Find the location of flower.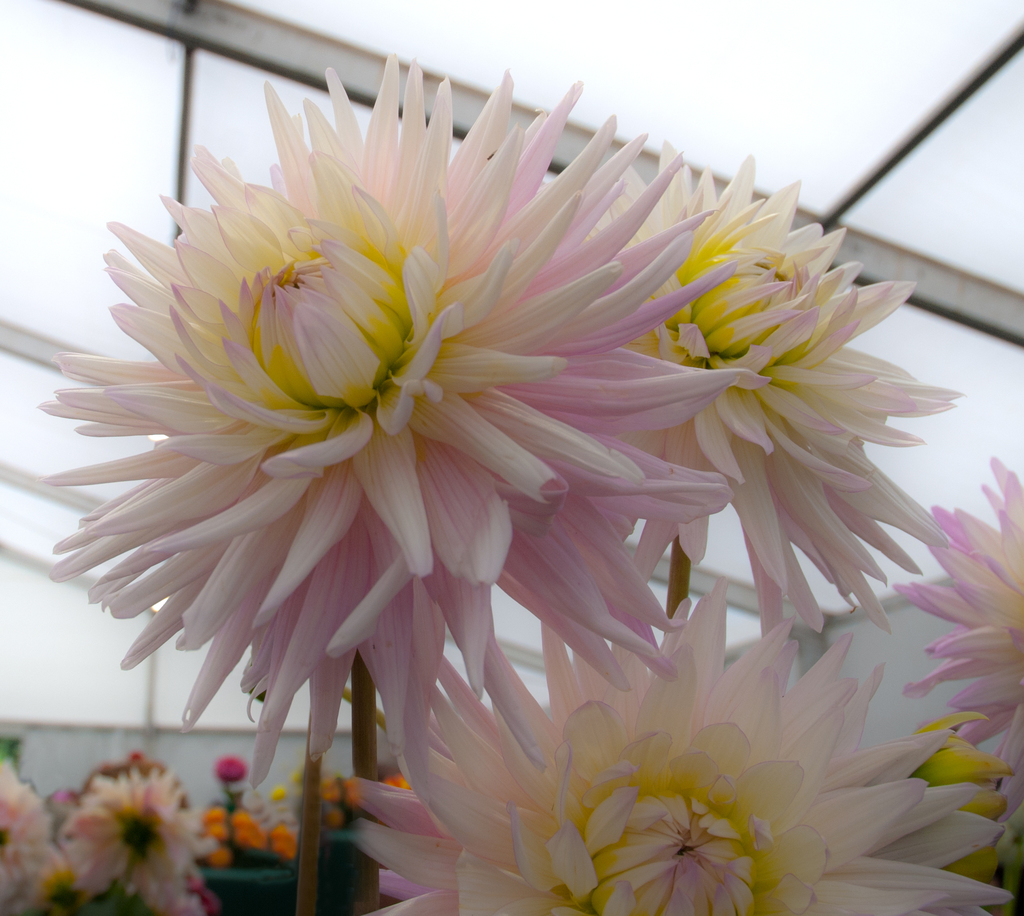
Location: Rect(885, 446, 1023, 858).
